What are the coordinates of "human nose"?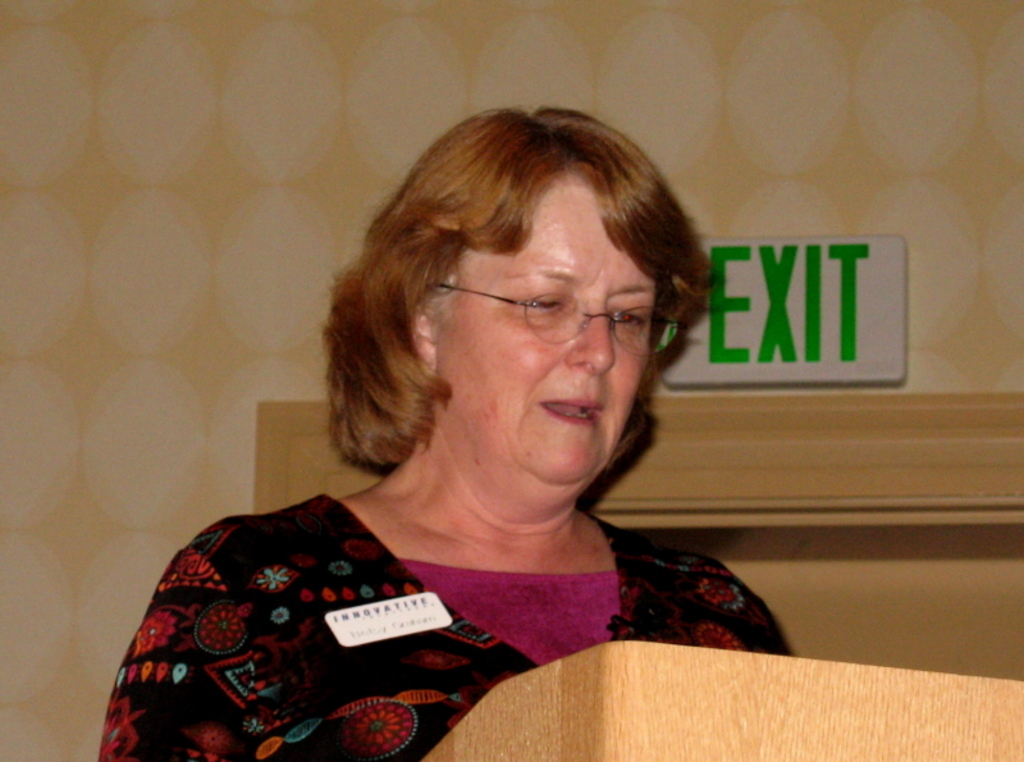
BBox(564, 302, 620, 375).
